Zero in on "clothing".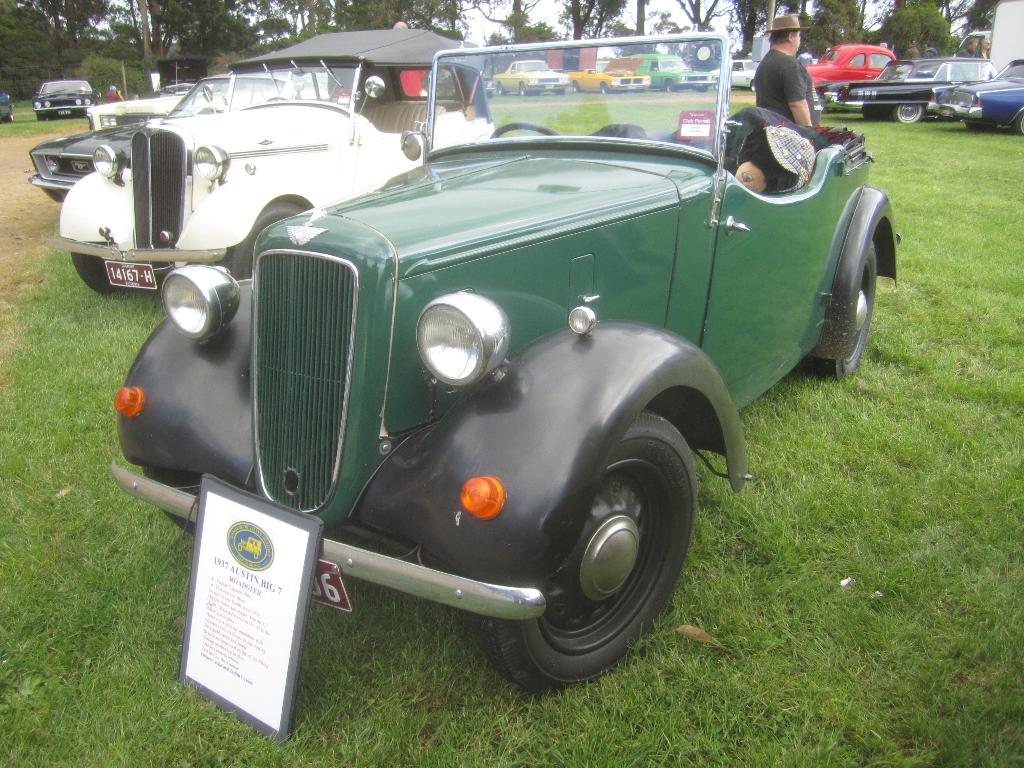
Zeroed in: 742, 52, 819, 127.
